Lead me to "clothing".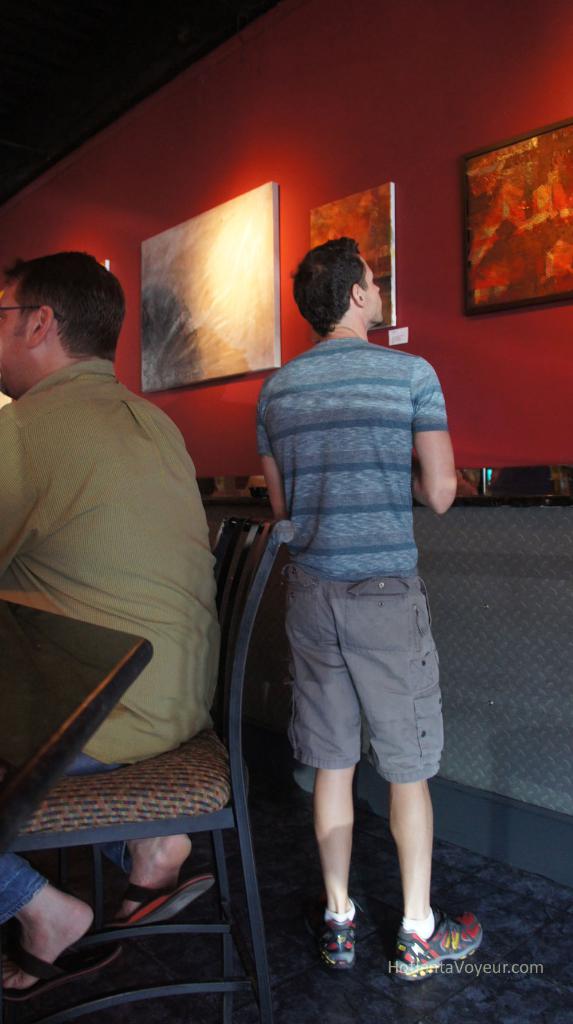
Lead to [left=0, top=355, right=221, bottom=940].
